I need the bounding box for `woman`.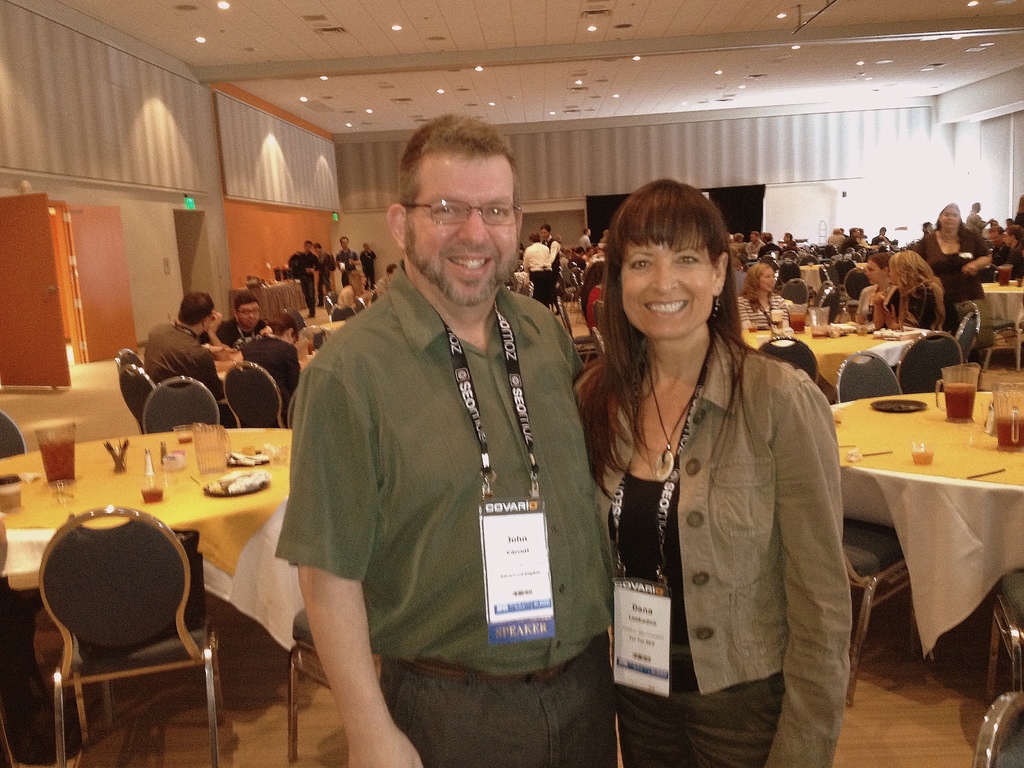
Here it is: crop(868, 247, 947, 333).
